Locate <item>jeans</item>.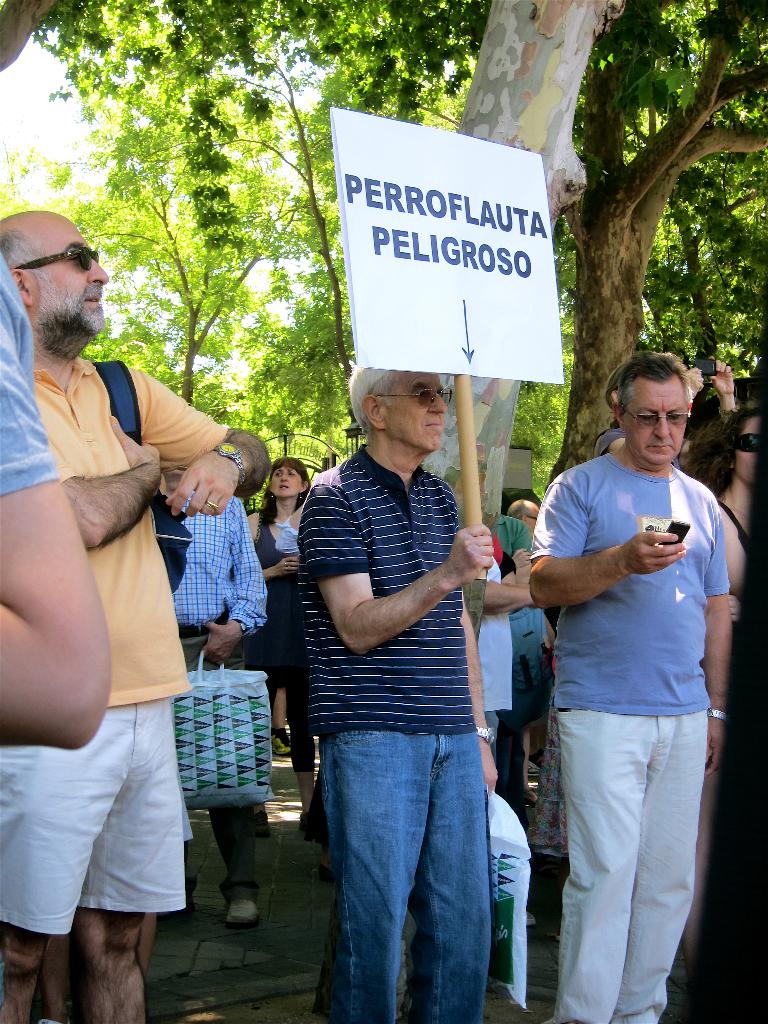
Bounding box: crop(305, 695, 520, 1023).
